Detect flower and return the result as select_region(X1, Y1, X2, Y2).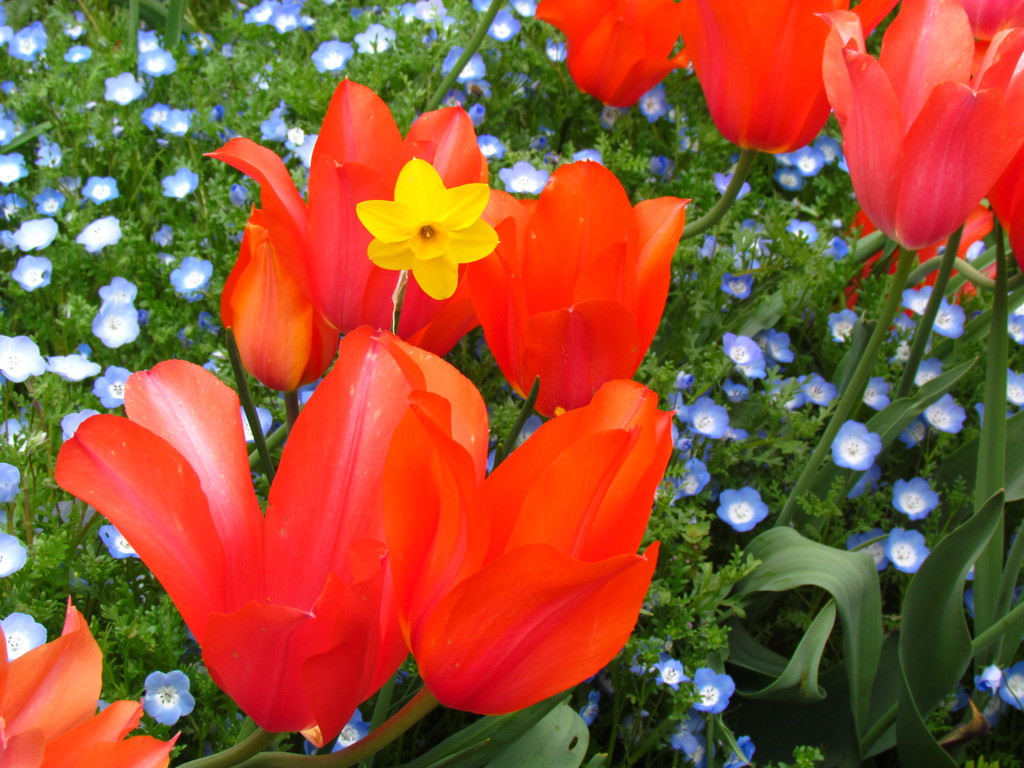
select_region(655, 653, 692, 692).
